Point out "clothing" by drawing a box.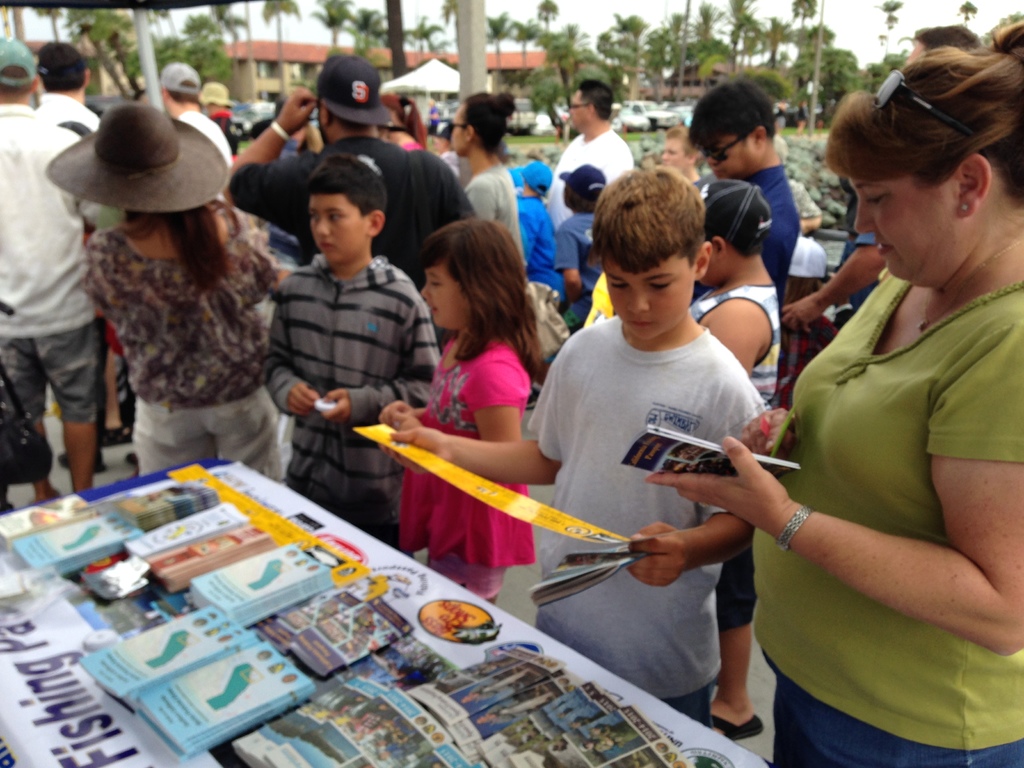
rect(262, 255, 445, 534).
